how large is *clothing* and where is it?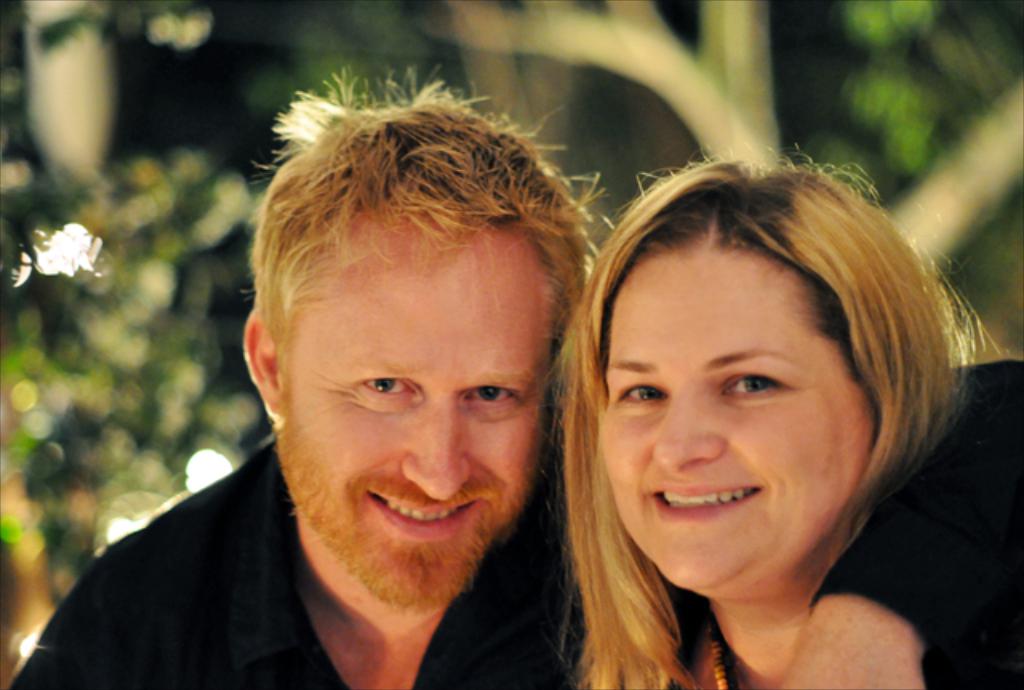
Bounding box: (14,362,1022,688).
